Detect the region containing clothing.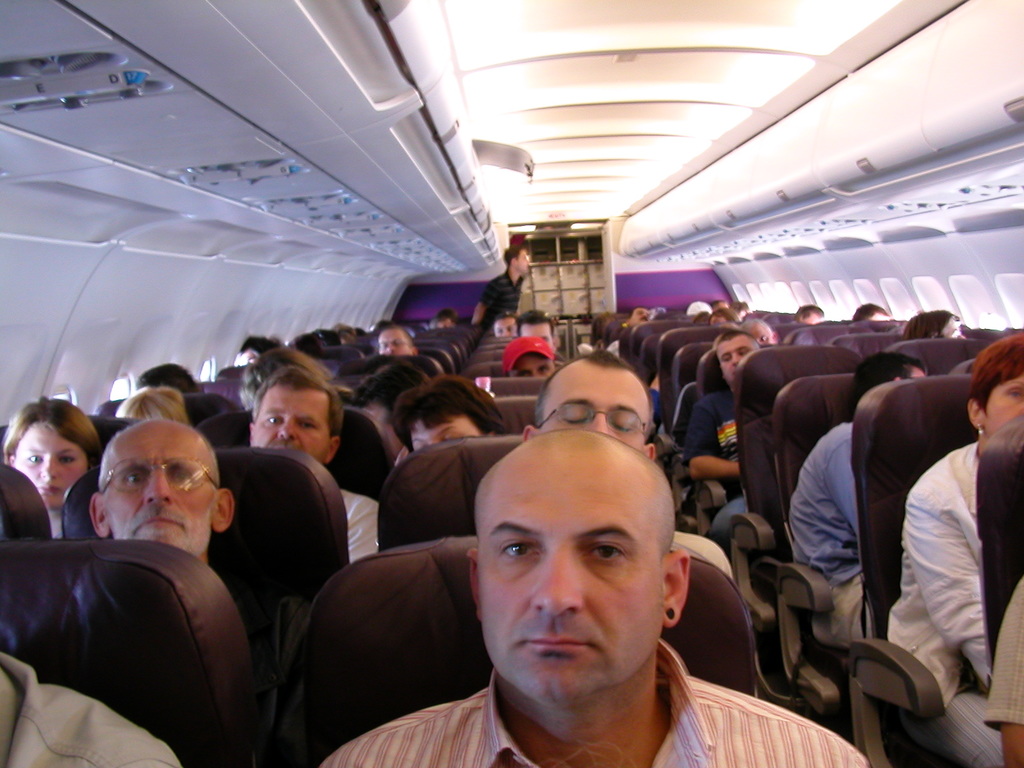
(x1=0, y1=650, x2=185, y2=767).
